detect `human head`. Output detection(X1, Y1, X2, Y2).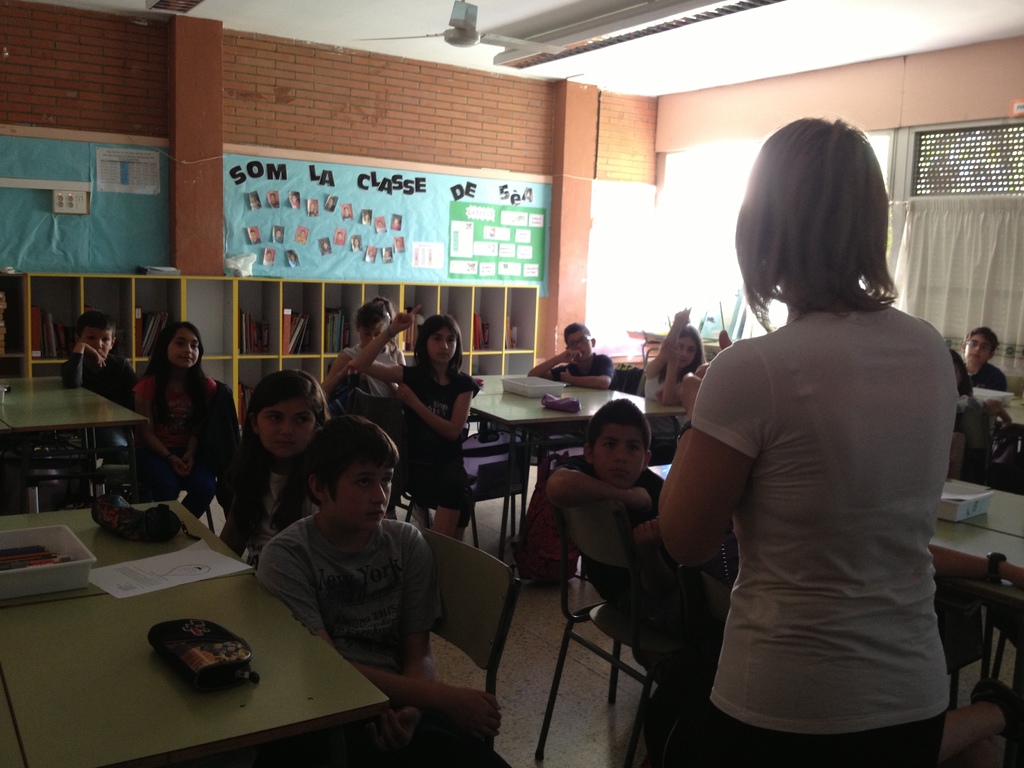
detection(236, 379, 324, 459).
